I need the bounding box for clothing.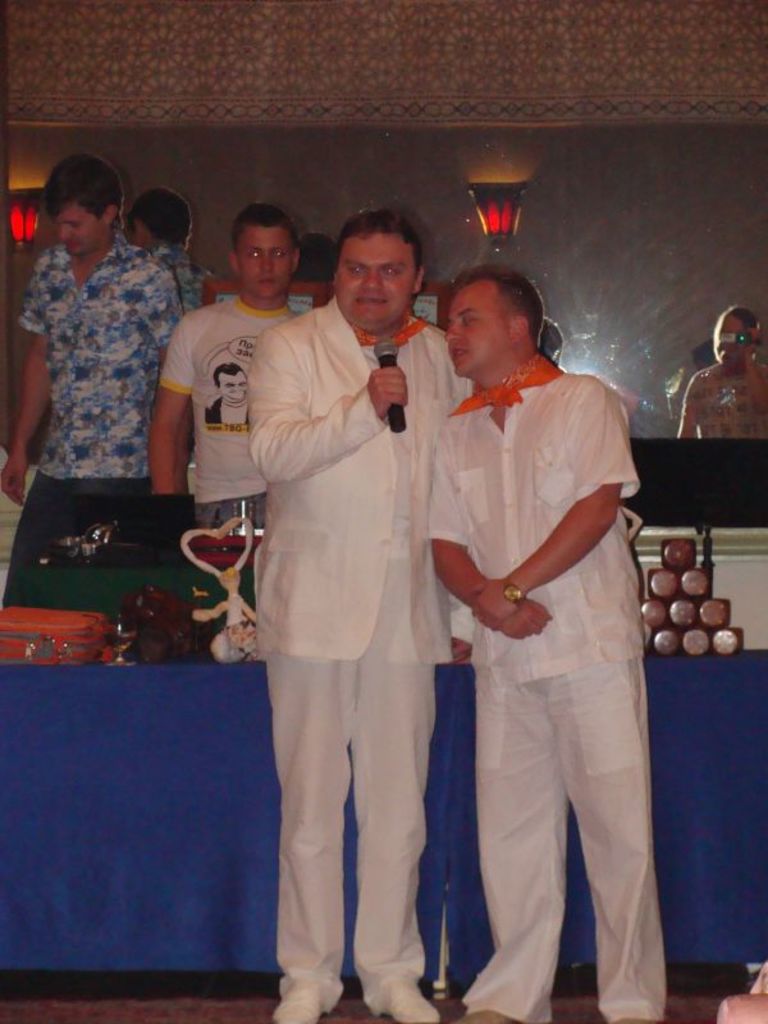
Here it is: [left=252, top=292, right=476, bottom=996].
